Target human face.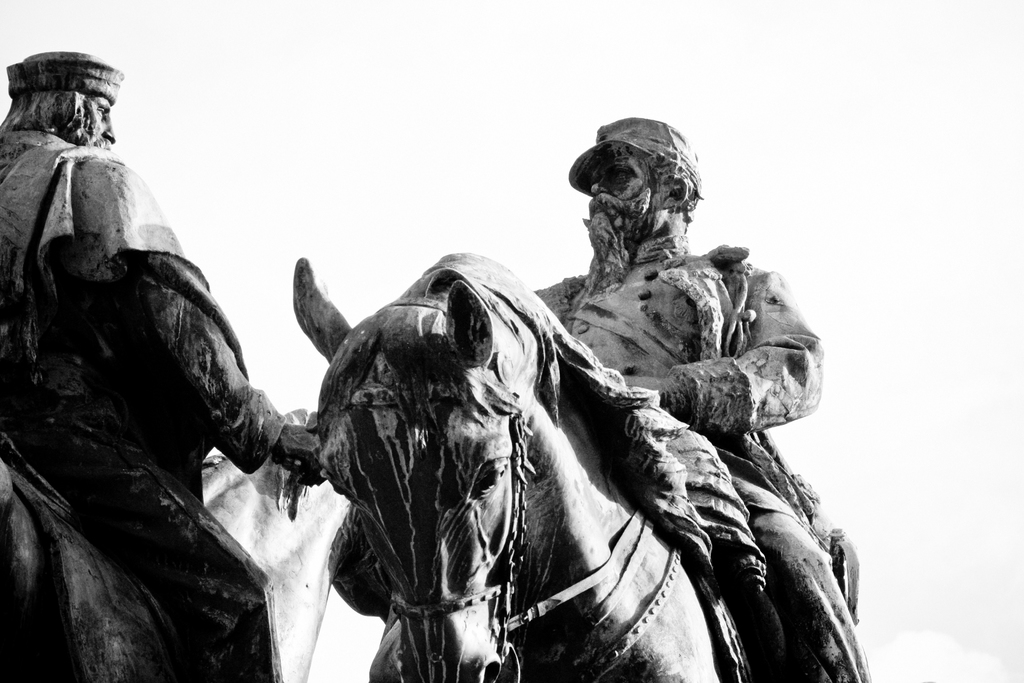
Target region: BBox(582, 153, 665, 236).
